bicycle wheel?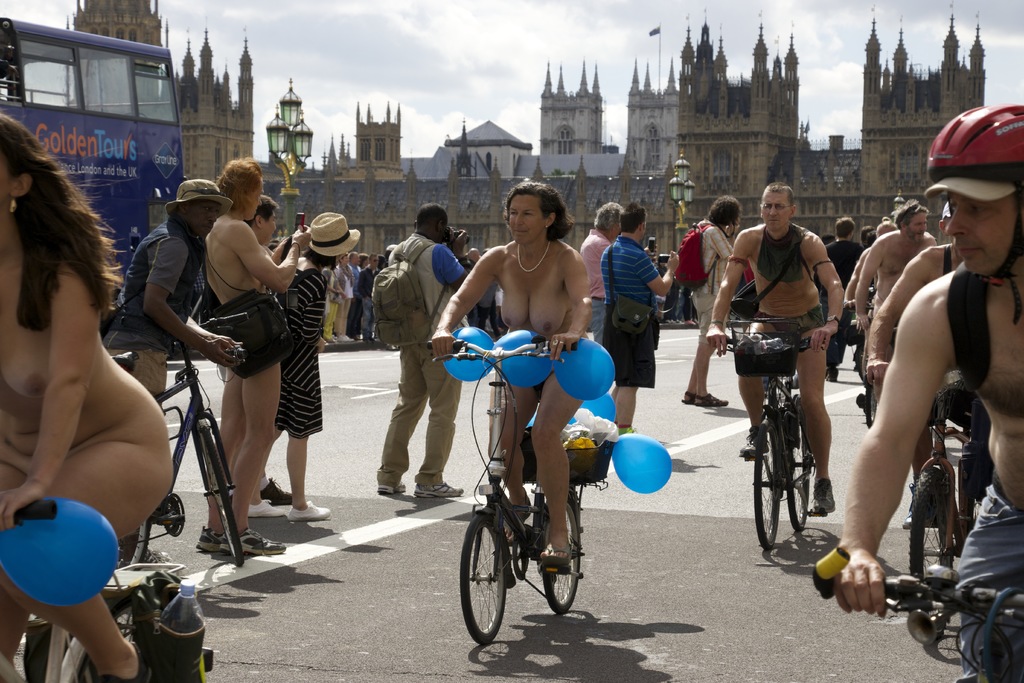
<bbox>539, 503, 579, 609</bbox>
